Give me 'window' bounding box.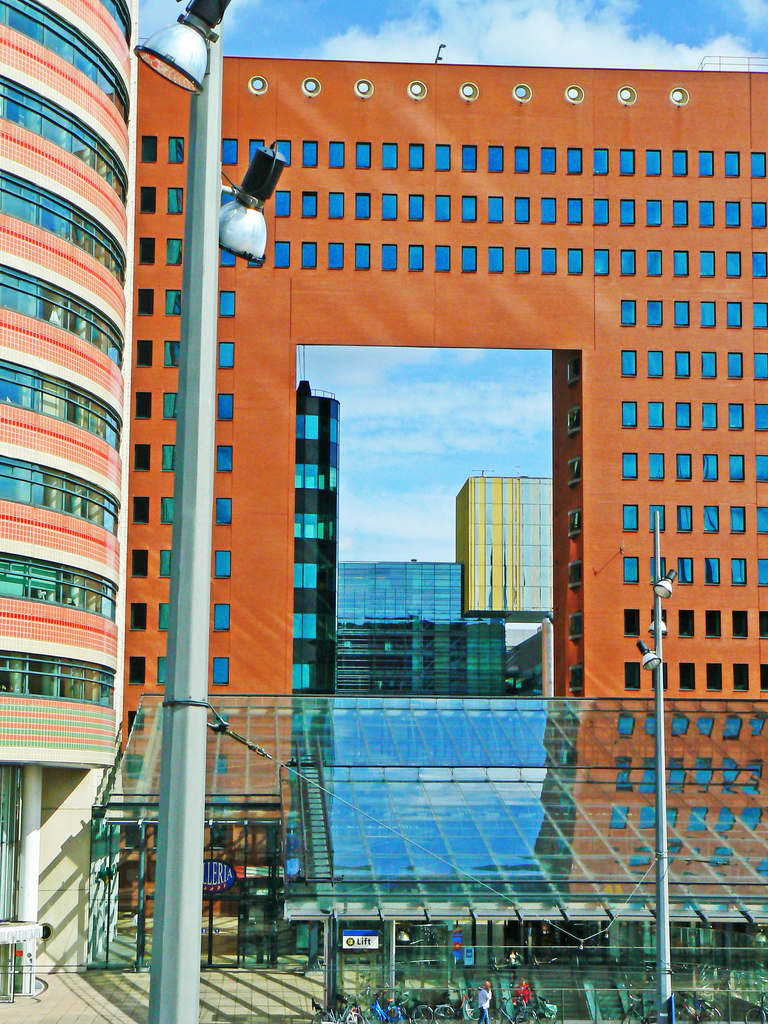
locate(747, 204, 767, 236).
